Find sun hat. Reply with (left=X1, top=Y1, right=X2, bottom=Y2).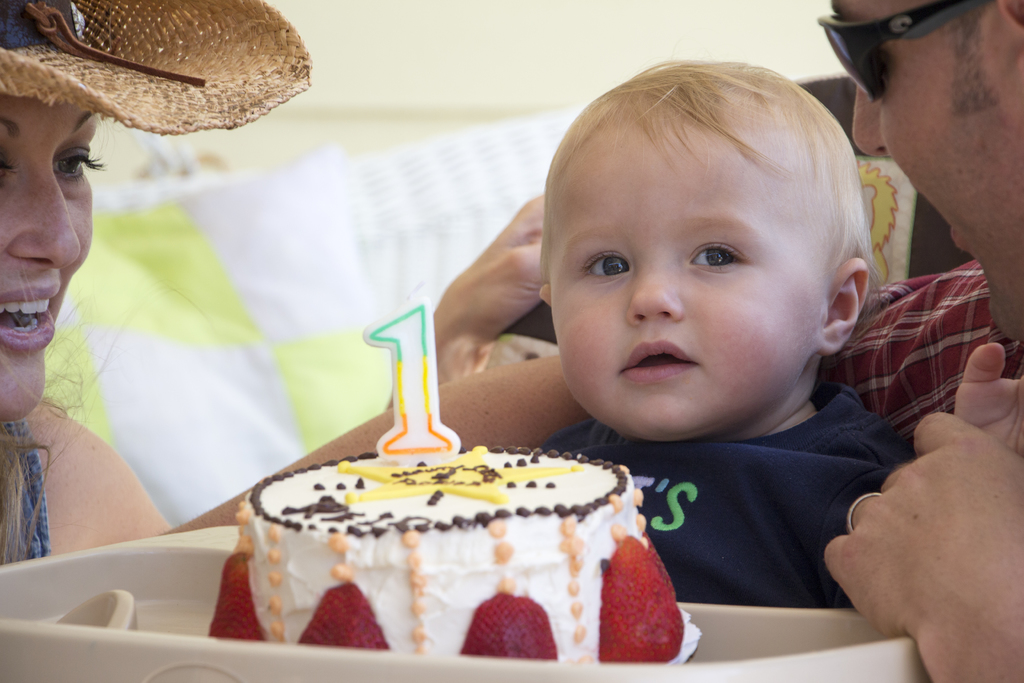
(left=0, top=0, right=308, bottom=133).
